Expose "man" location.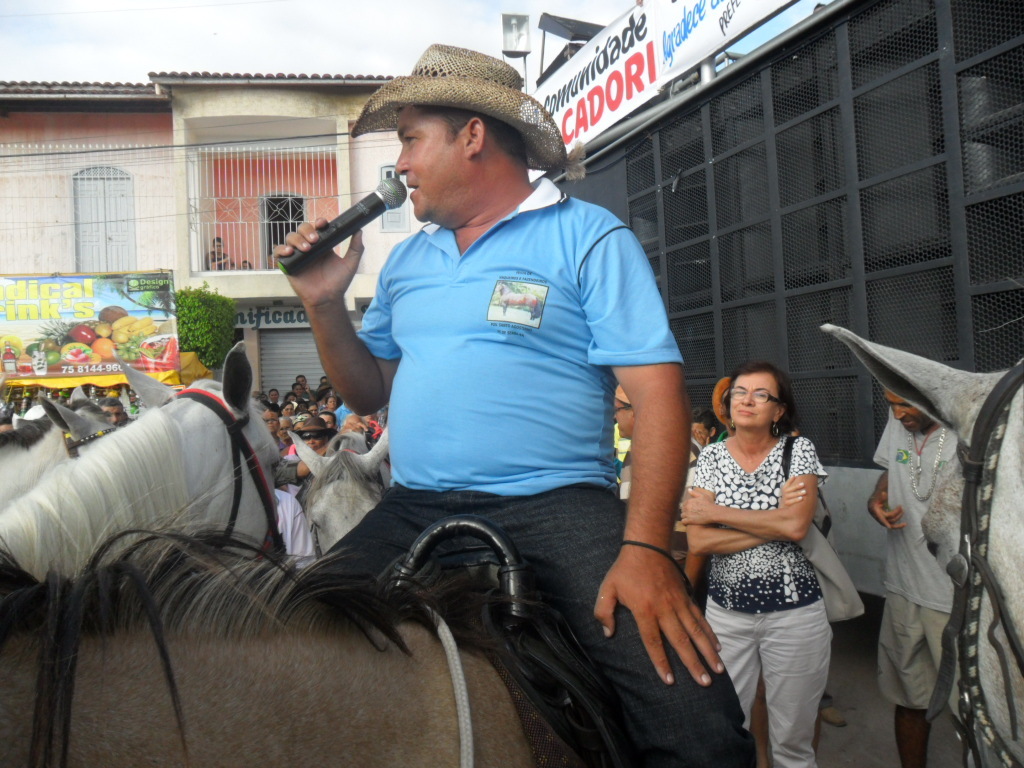
Exposed at bbox=[293, 371, 315, 405].
